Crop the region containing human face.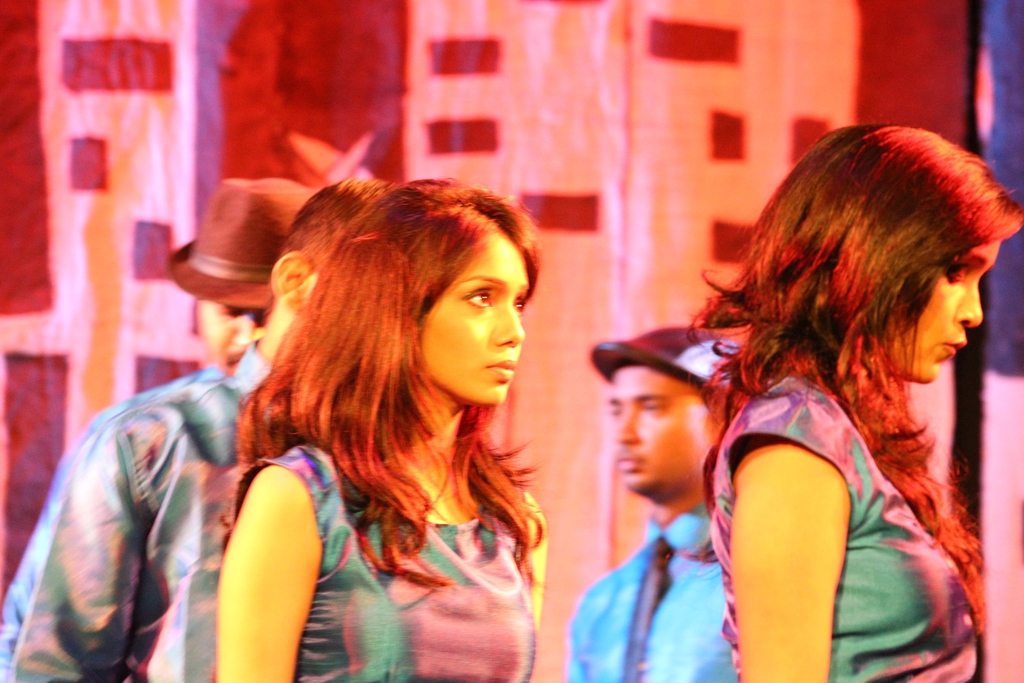
Crop region: (904,239,1006,381).
